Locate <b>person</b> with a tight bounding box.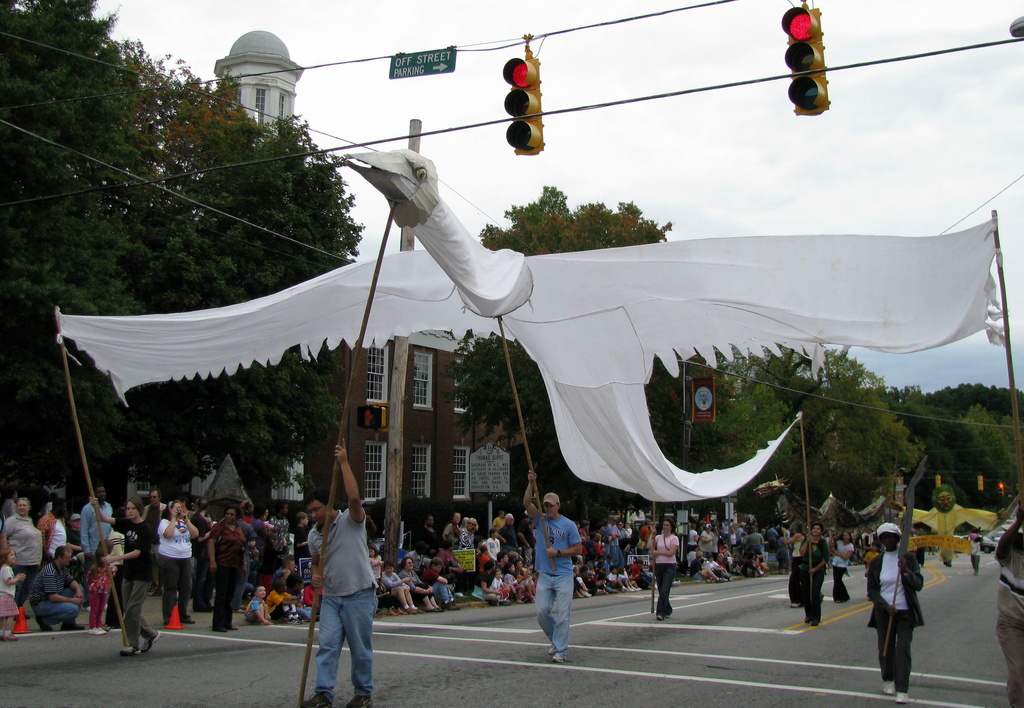
[790,519,824,622].
